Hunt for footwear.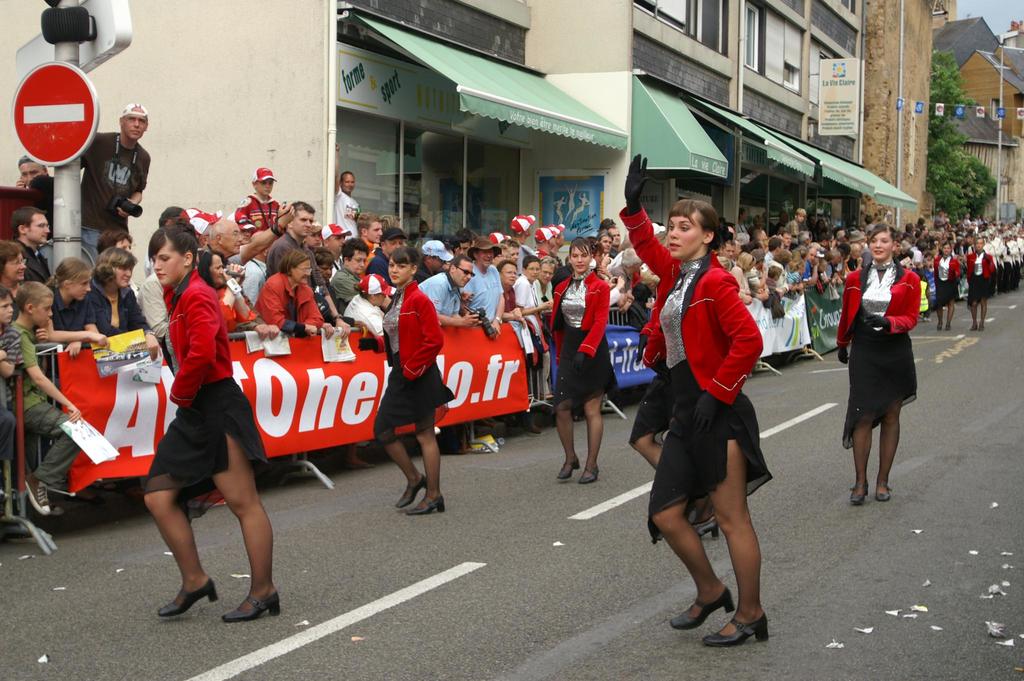
Hunted down at 47,504,65,522.
